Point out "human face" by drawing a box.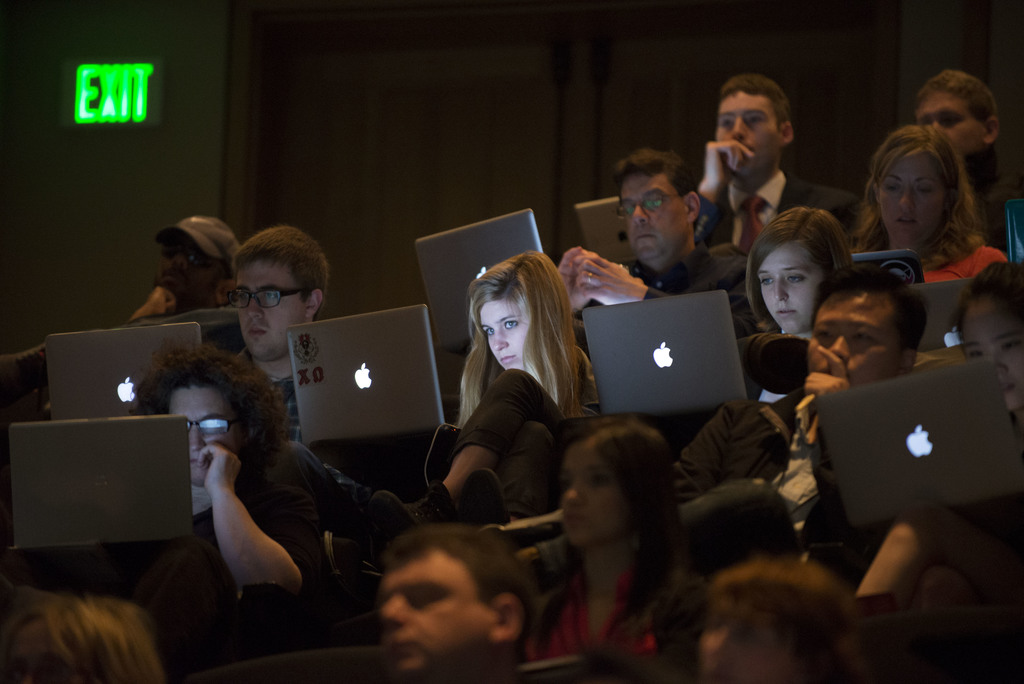
pyautogui.locateOnScreen(812, 292, 900, 380).
